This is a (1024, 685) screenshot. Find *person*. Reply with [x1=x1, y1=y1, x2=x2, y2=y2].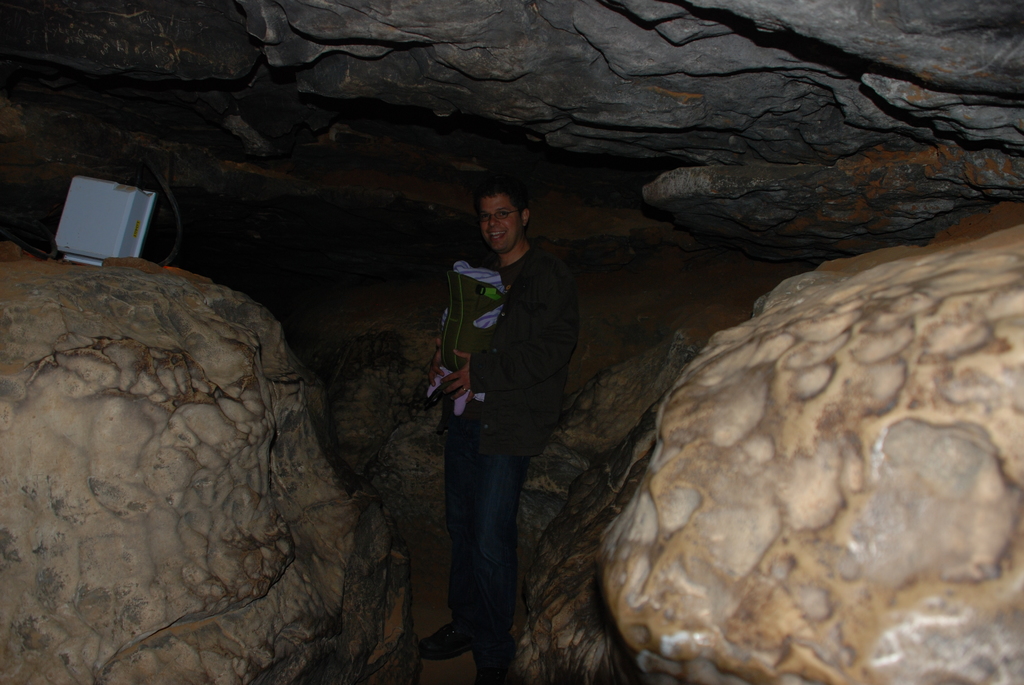
[x1=426, y1=260, x2=509, y2=417].
